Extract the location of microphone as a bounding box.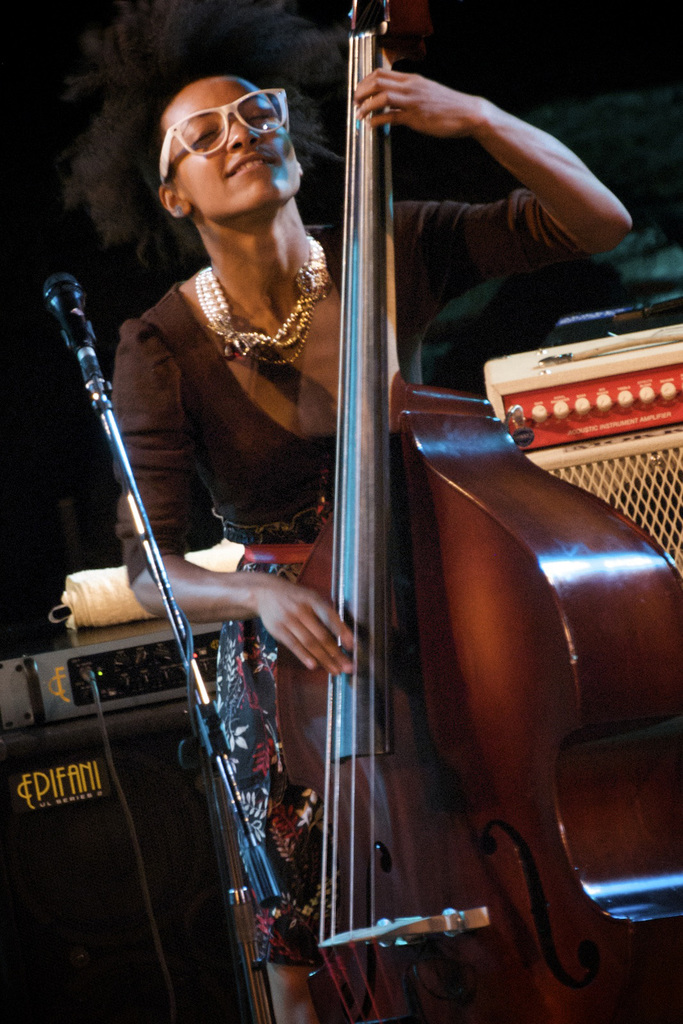
24/260/134/402.
